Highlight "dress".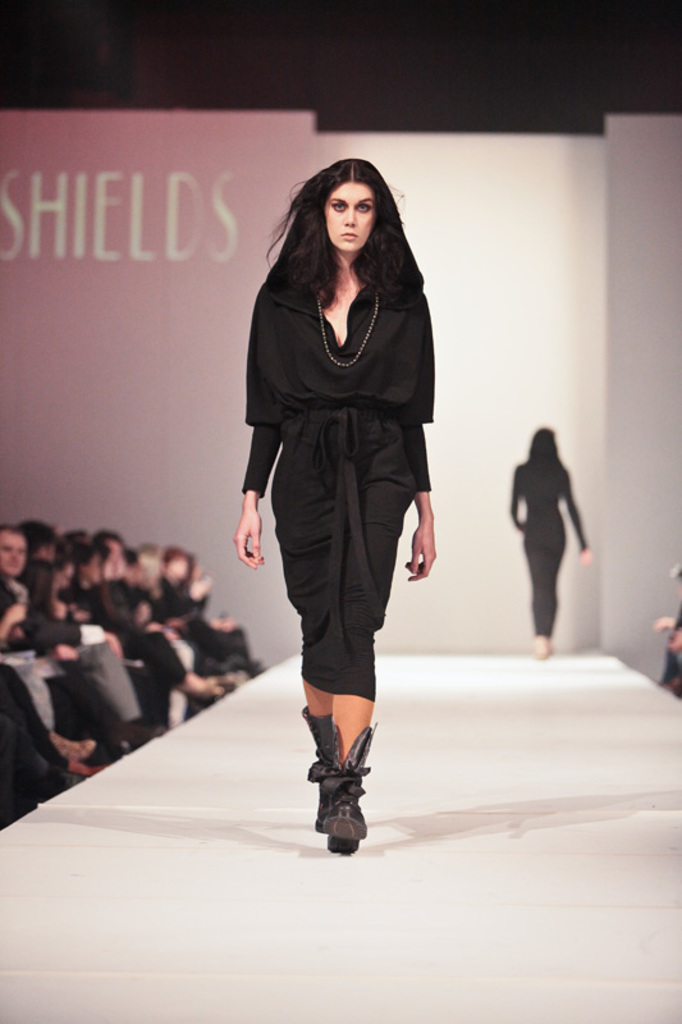
Highlighted region: select_region(237, 264, 439, 705).
